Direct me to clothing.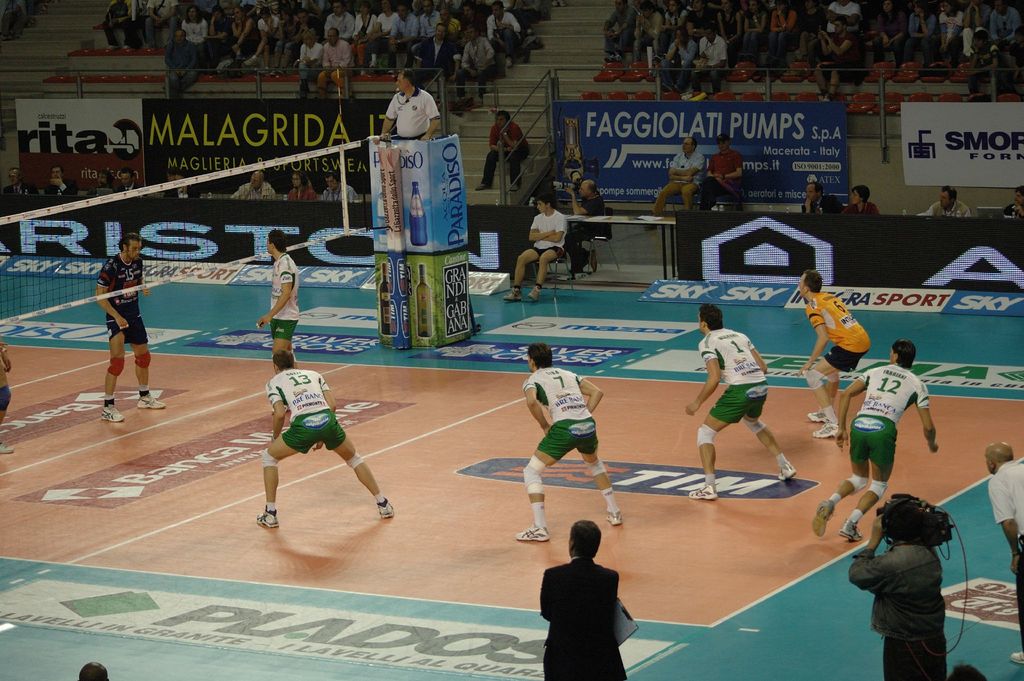
Direction: BBox(803, 193, 837, 219).
